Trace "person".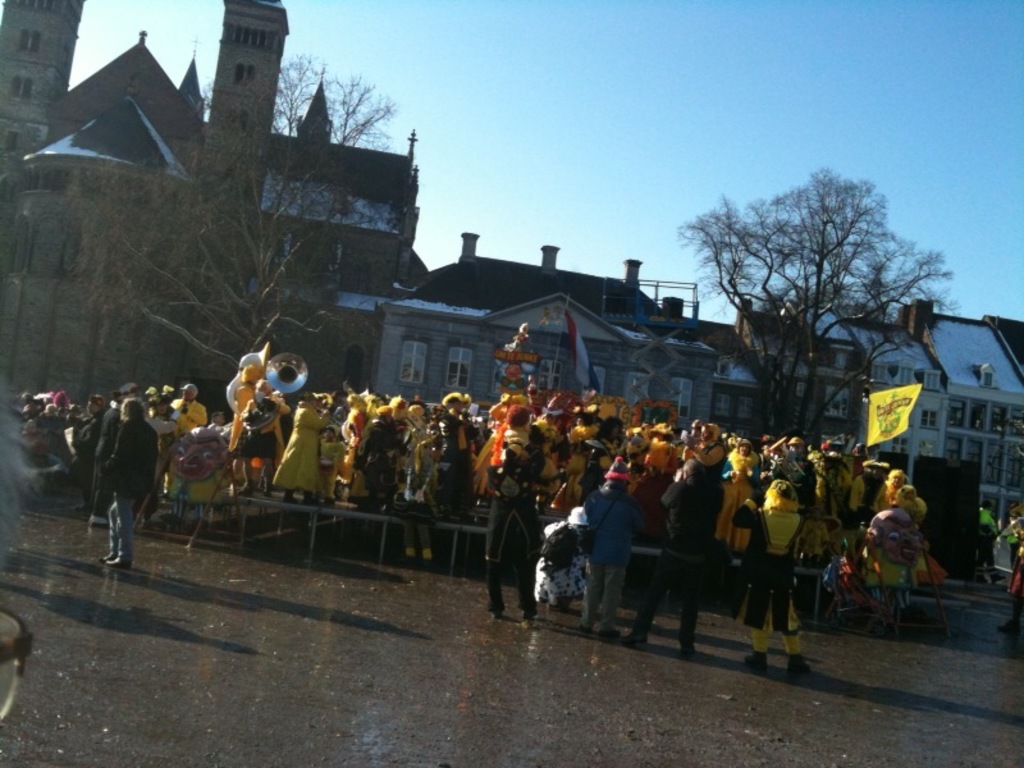
Traced to detection(774, 426, 827, 520).
